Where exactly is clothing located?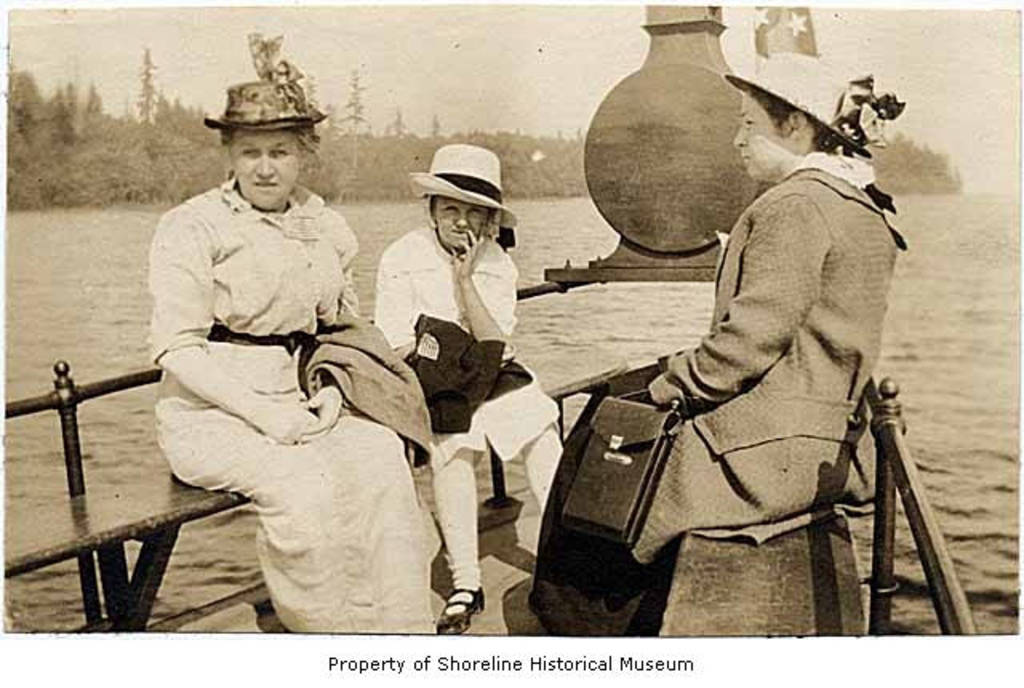
Its bounding box is [x1=134, y1=123, x2=430, y2=624].
